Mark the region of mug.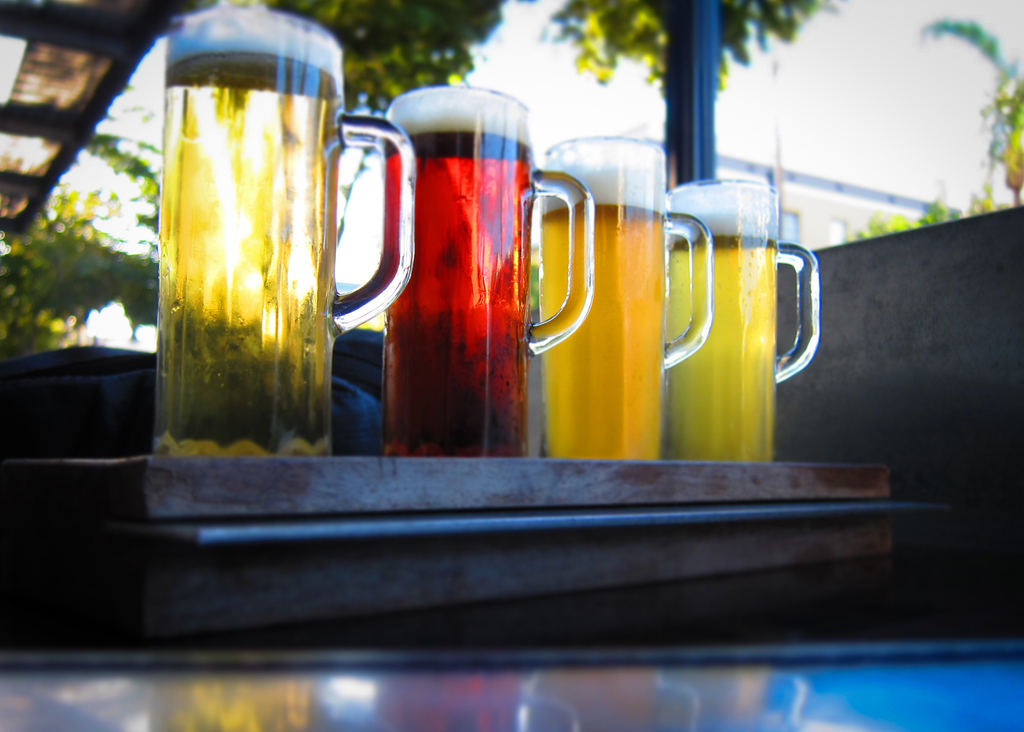
Region: 666:182:819:464.
